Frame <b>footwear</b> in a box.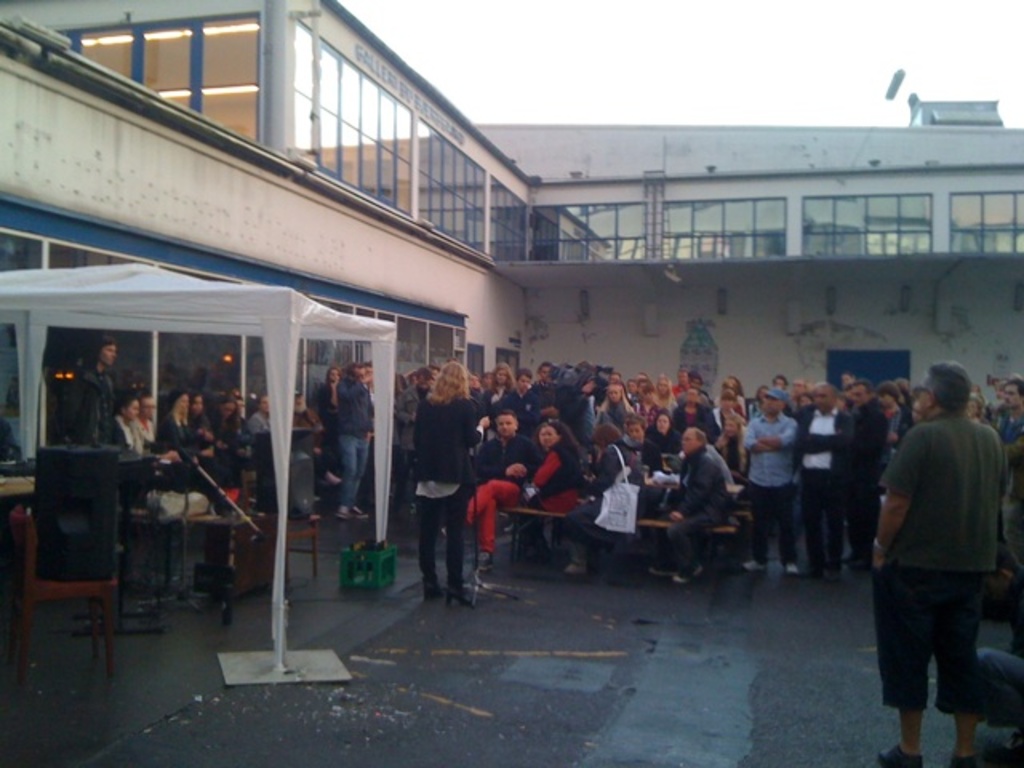
detection(744, 562, 765, 568).
